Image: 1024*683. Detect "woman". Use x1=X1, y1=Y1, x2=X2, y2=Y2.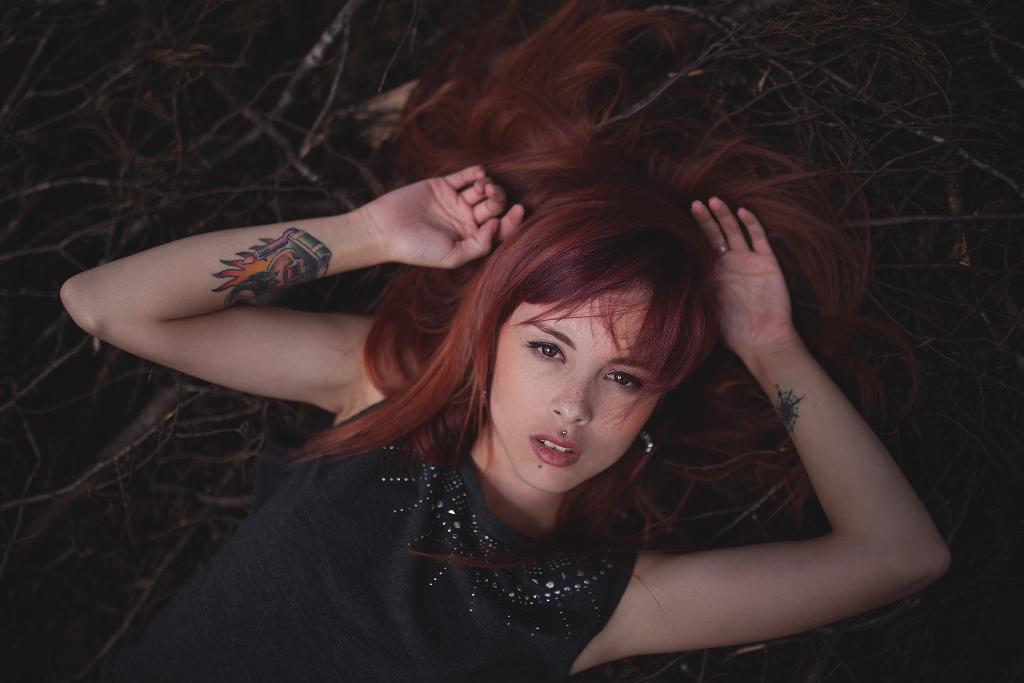
x1=55, y1=0, x2=950, y2=682.
